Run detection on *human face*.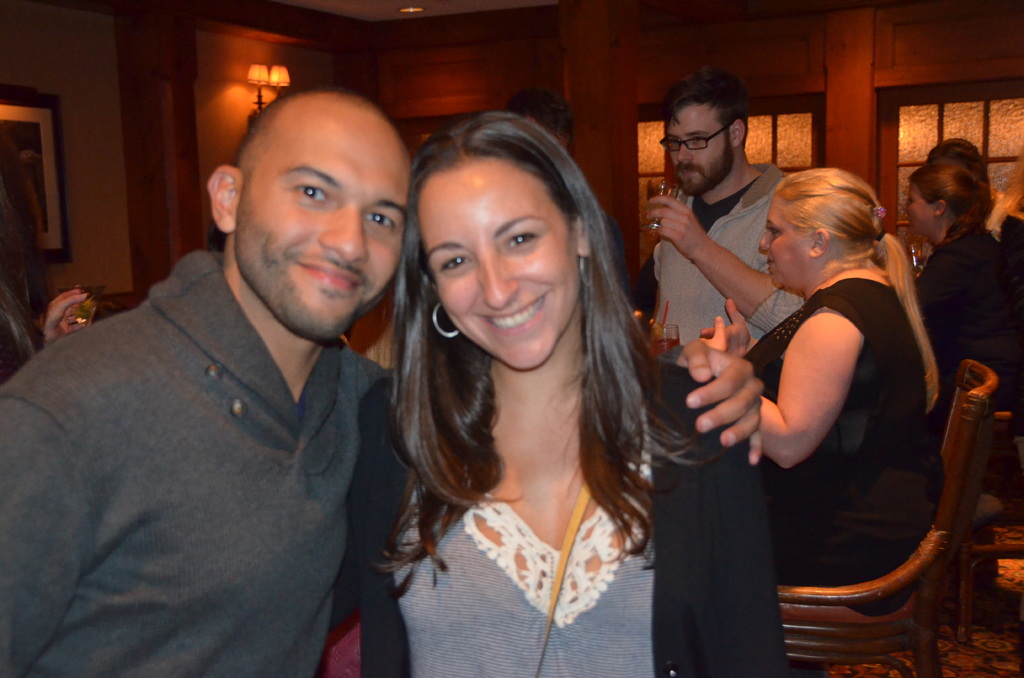
Result: x1=236 y1=117 x2=409 y2=341.
